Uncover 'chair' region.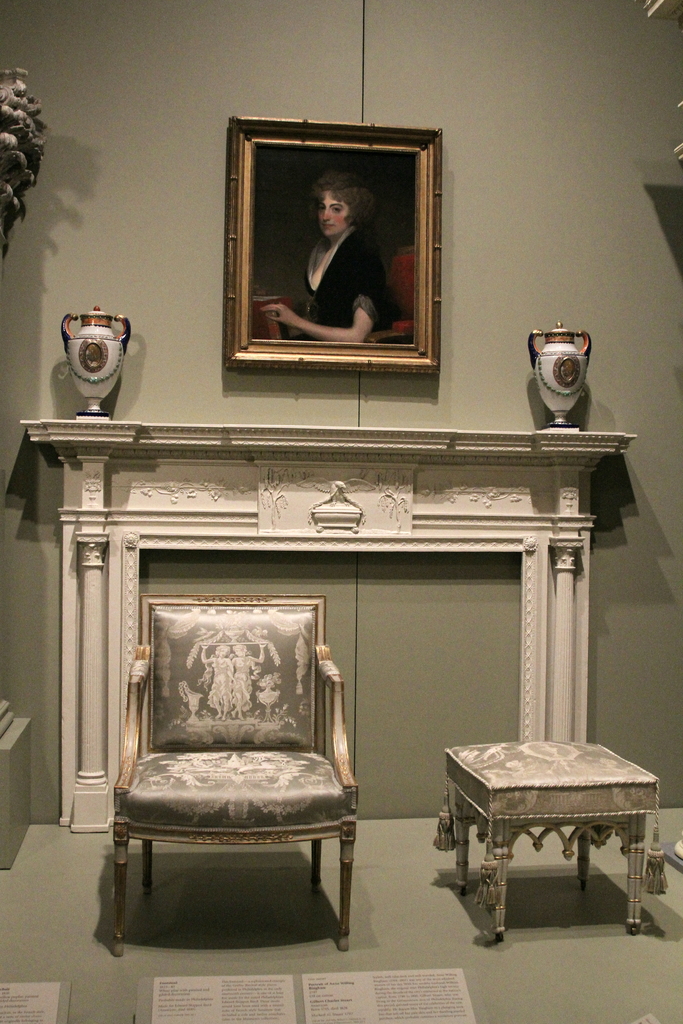
Uncovered: l=85, t=569, r=386, b=950.
